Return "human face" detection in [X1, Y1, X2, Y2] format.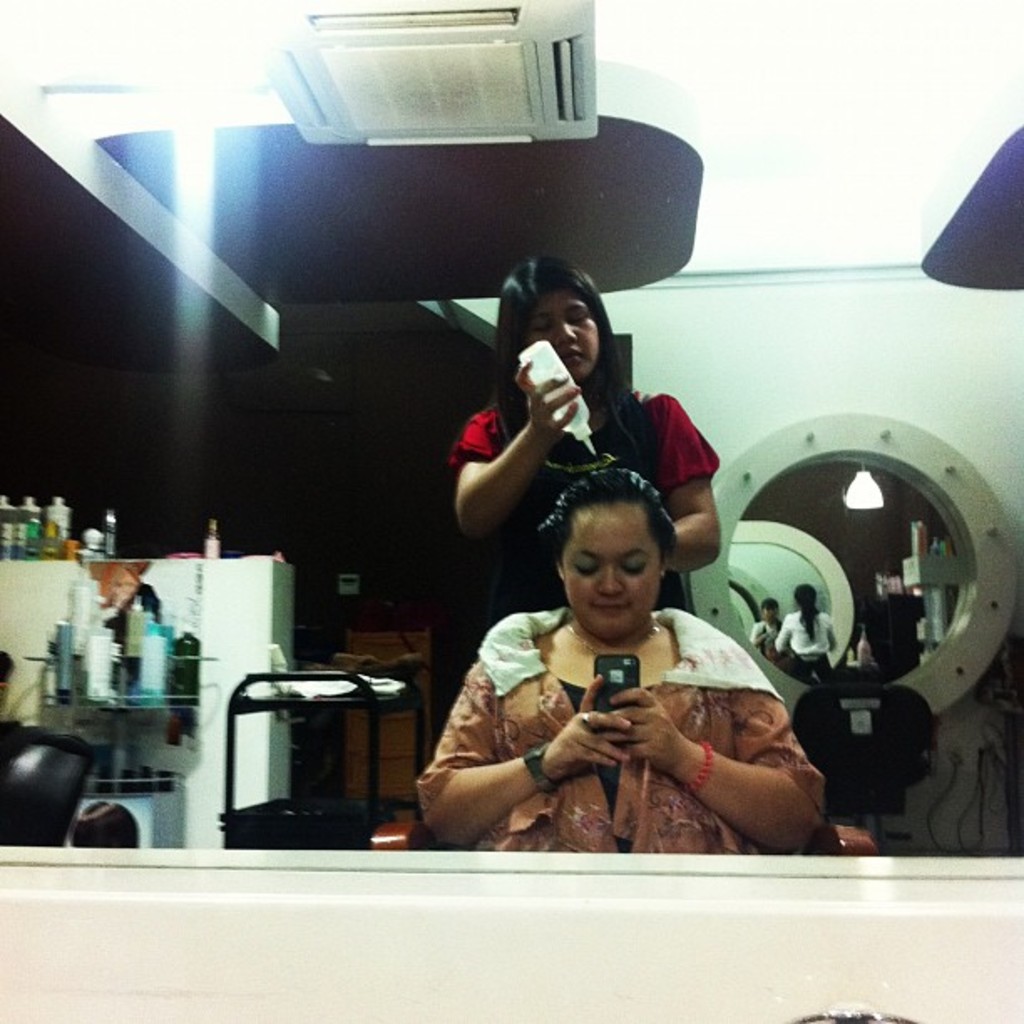
[532, 289, 592, 368].
